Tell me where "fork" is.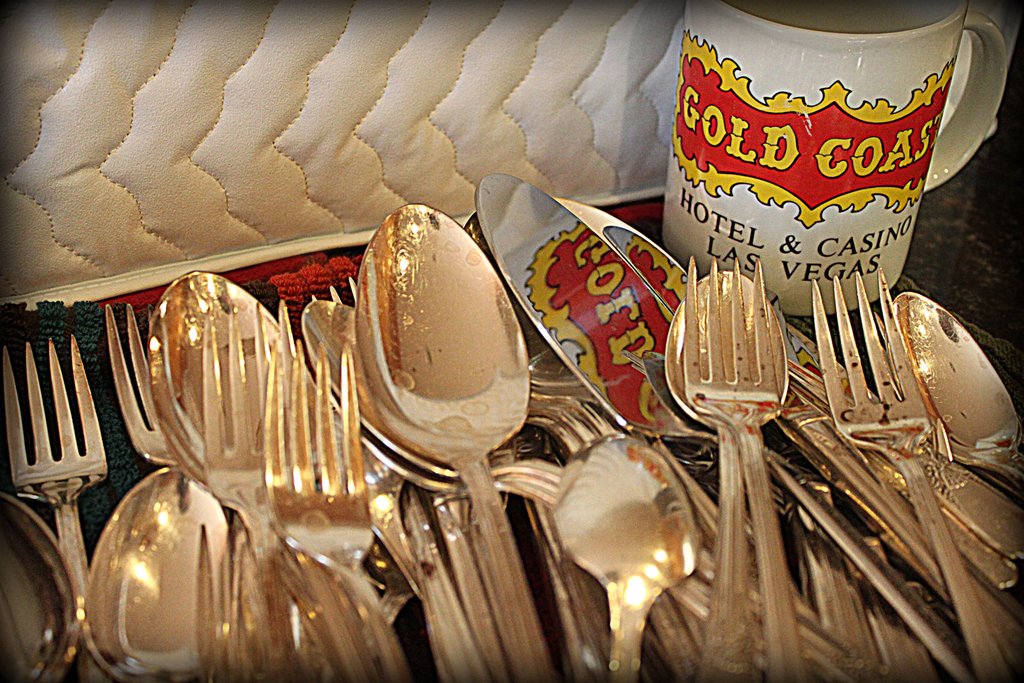
"fork" is at (311, 276, 358, 310).
